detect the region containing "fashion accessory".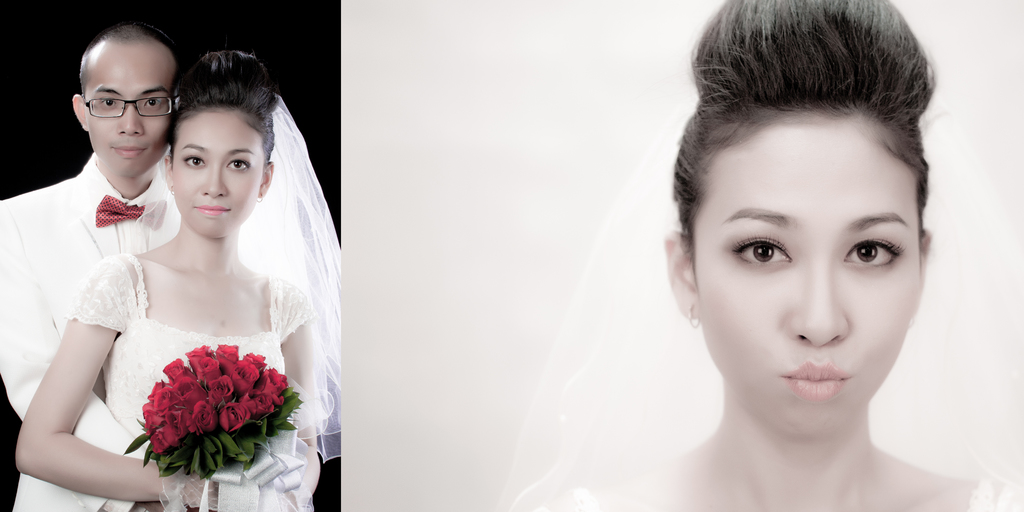
detection(259, 193, 266, 203).
